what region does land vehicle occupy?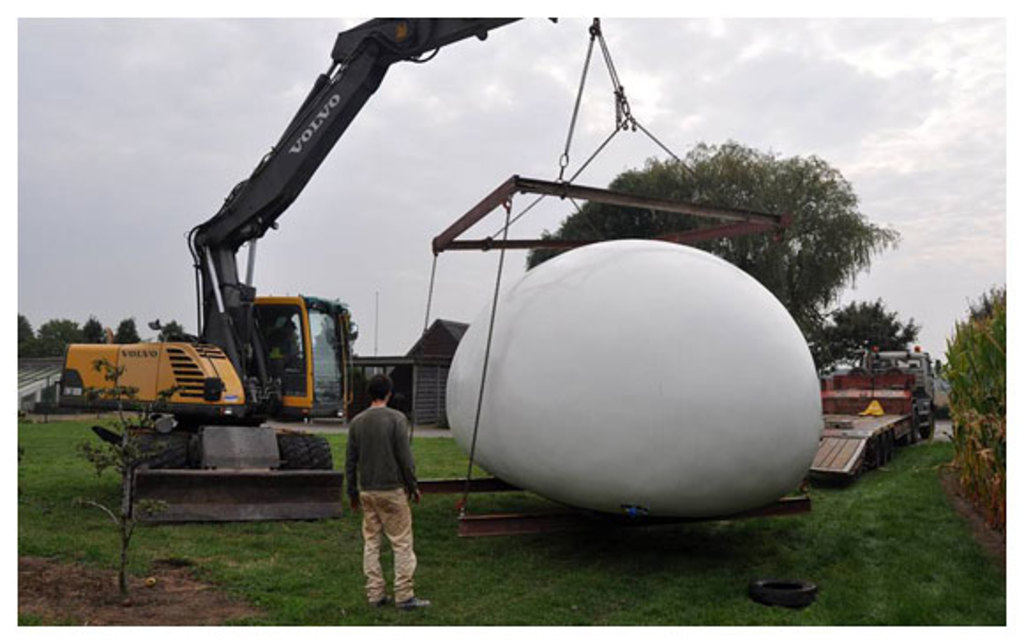
(83, 58, 549, 538).
